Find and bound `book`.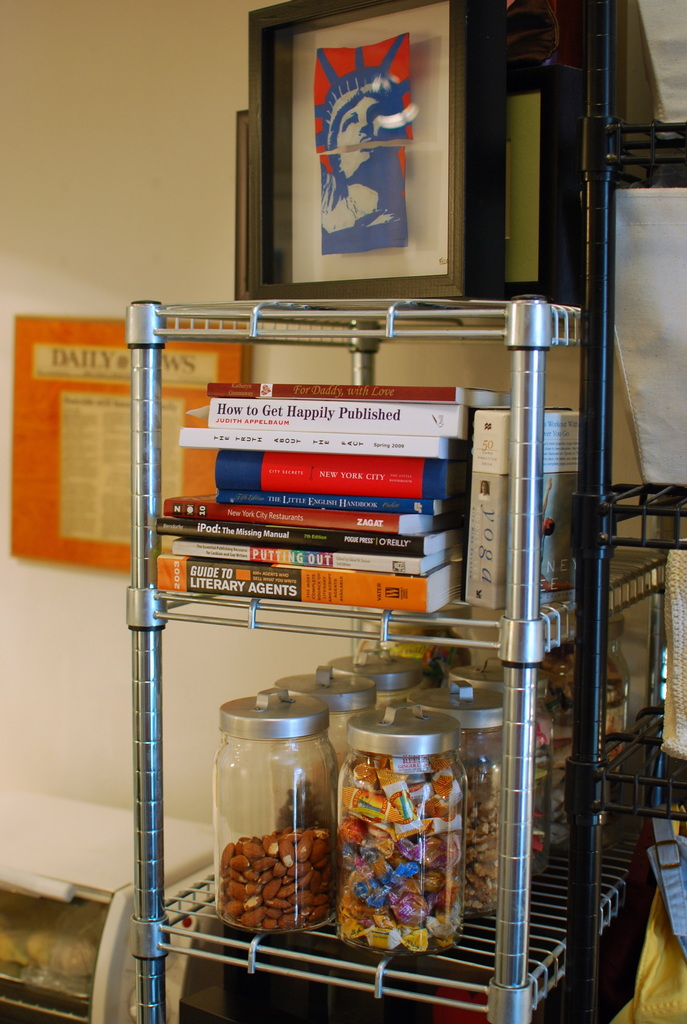
Bound: region(147, 511, 455, 547).
